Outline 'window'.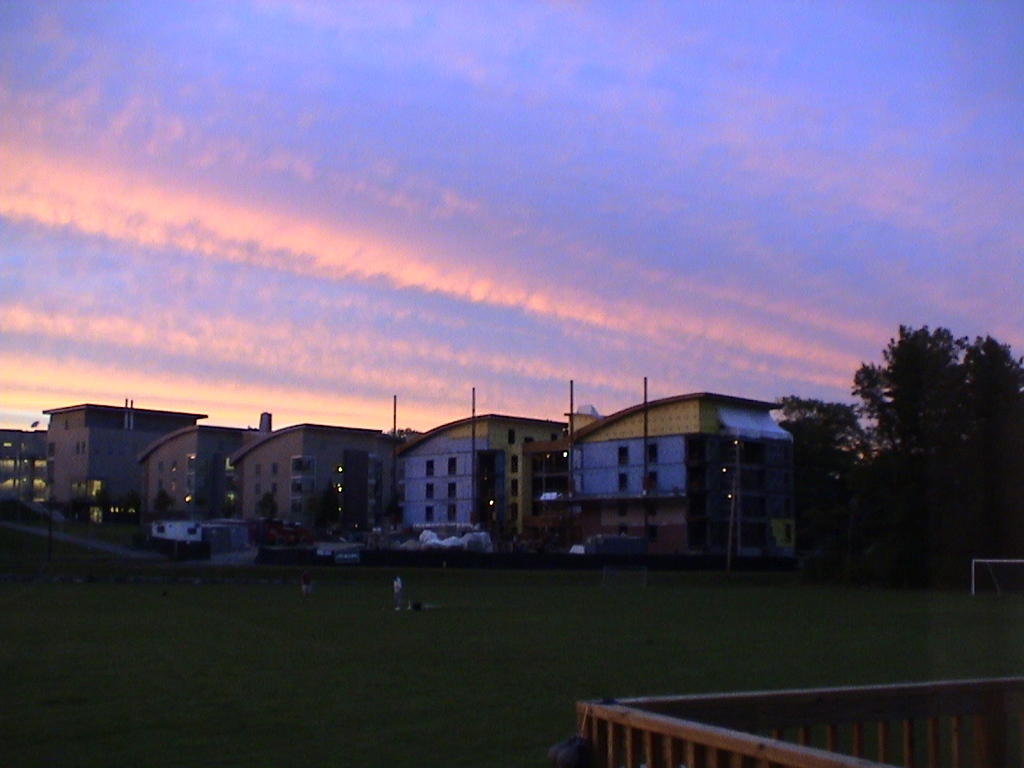
Outline: rect(449, 454, 457, 476).
